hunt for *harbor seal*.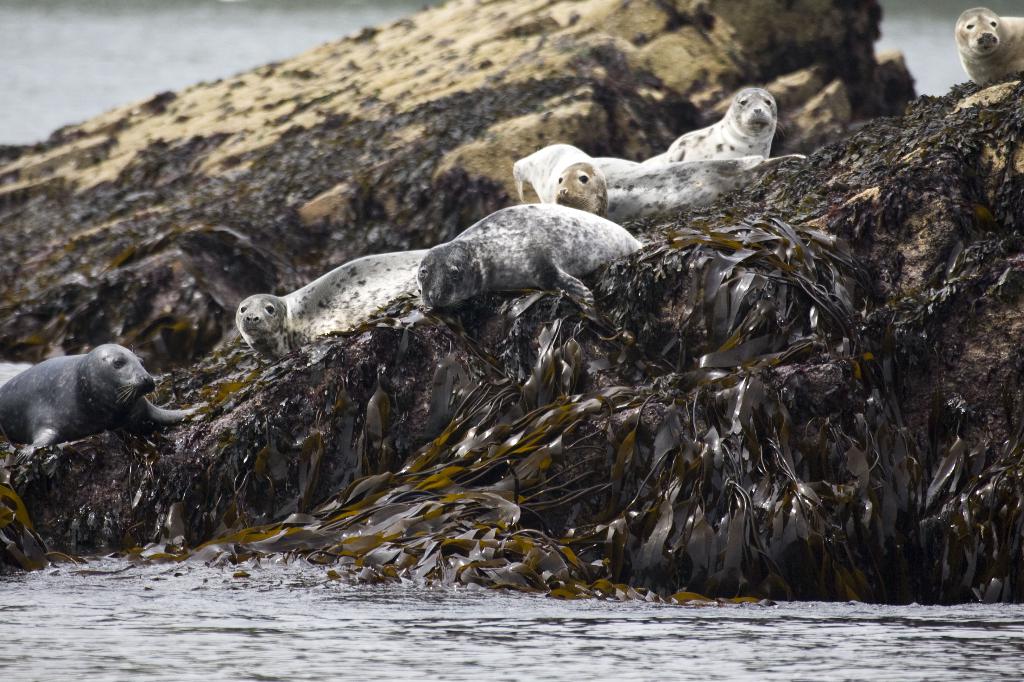
Hunted down at <region>232, 252, 432, 362</region>.
